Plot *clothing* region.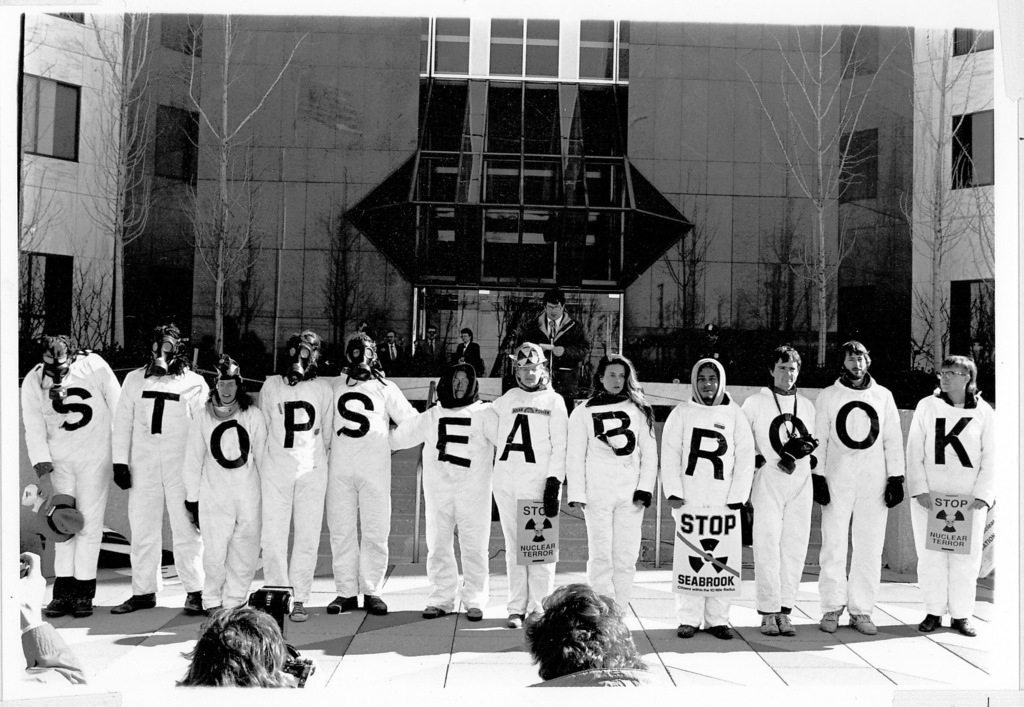
Plotted at <box>410,336,452,372</box>.
